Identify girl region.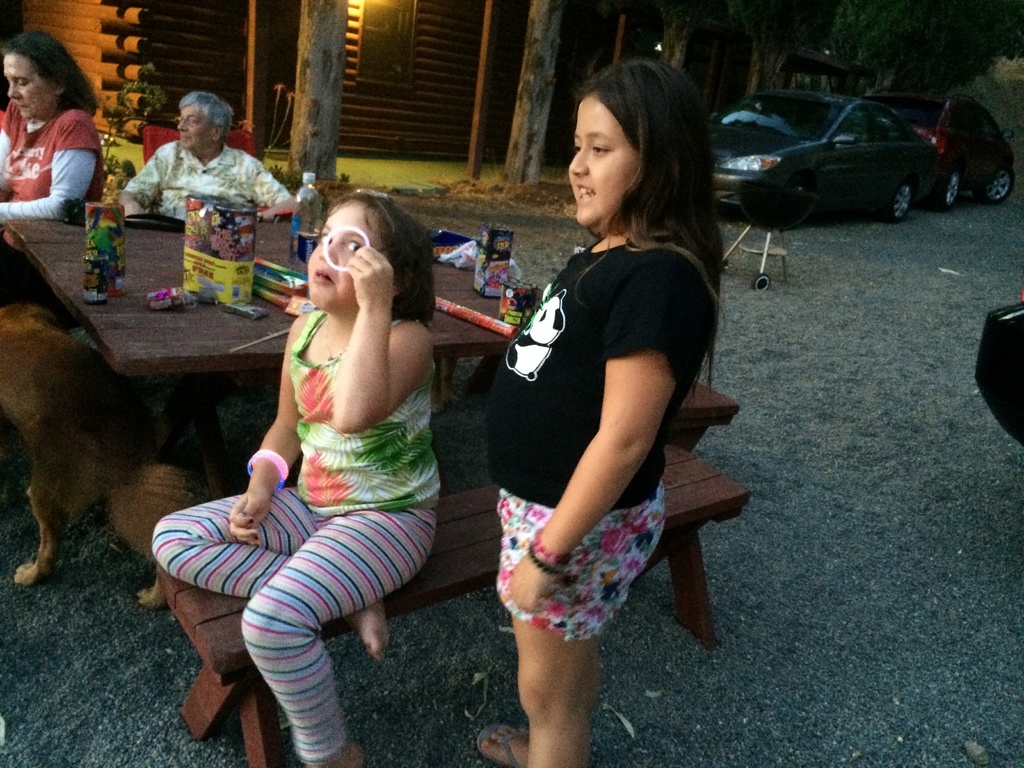
Region: 152/182/442/764.
